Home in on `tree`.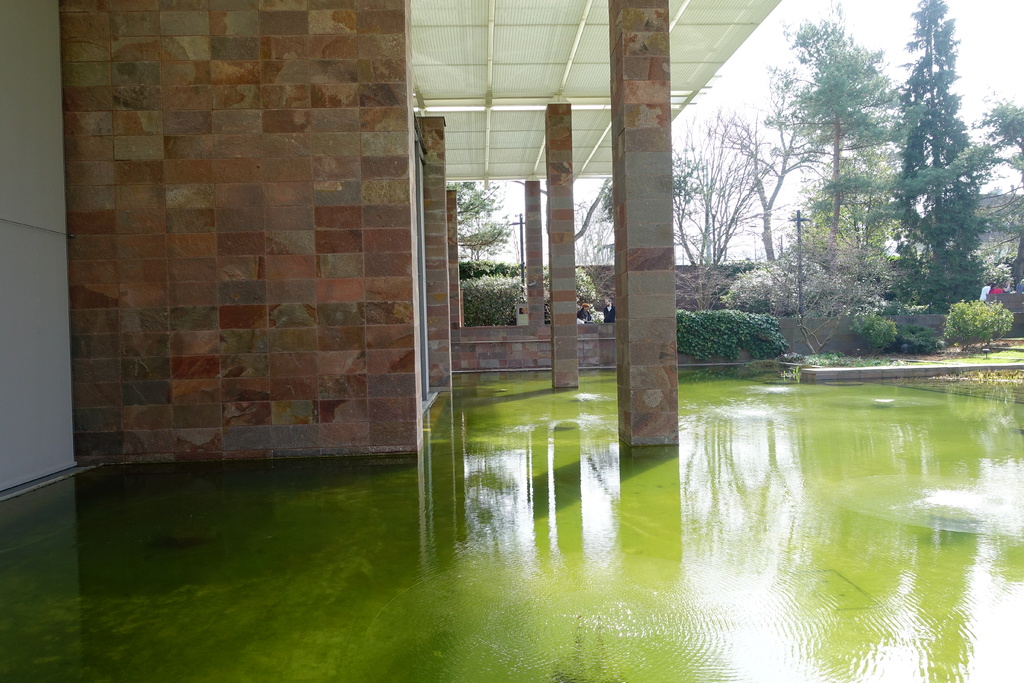
Homed in at 879, 31, 997, 350.
